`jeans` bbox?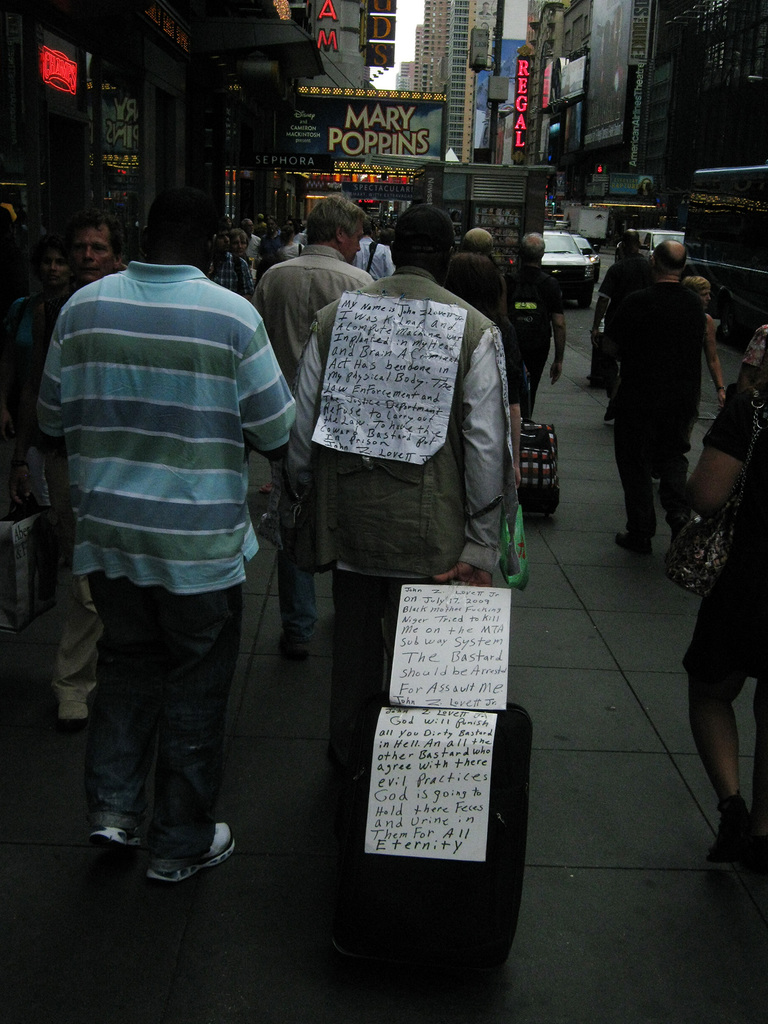
select_region(332, 563, 411, 748)
